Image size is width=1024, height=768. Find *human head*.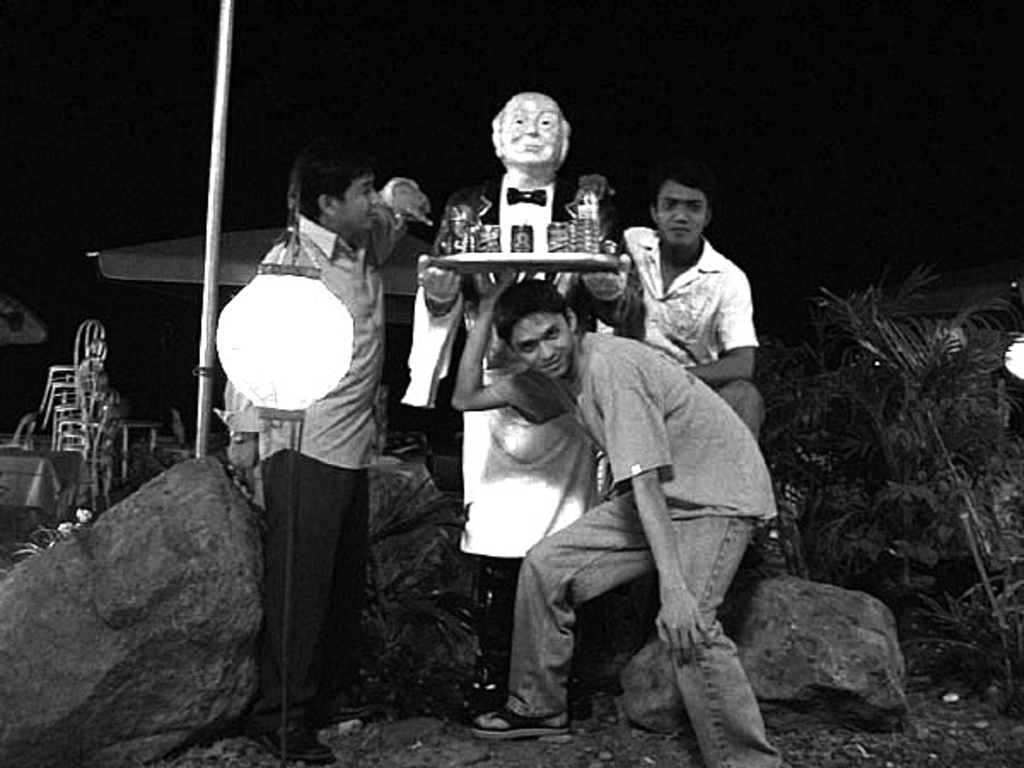
select_region(649, 172, 712, 256).
